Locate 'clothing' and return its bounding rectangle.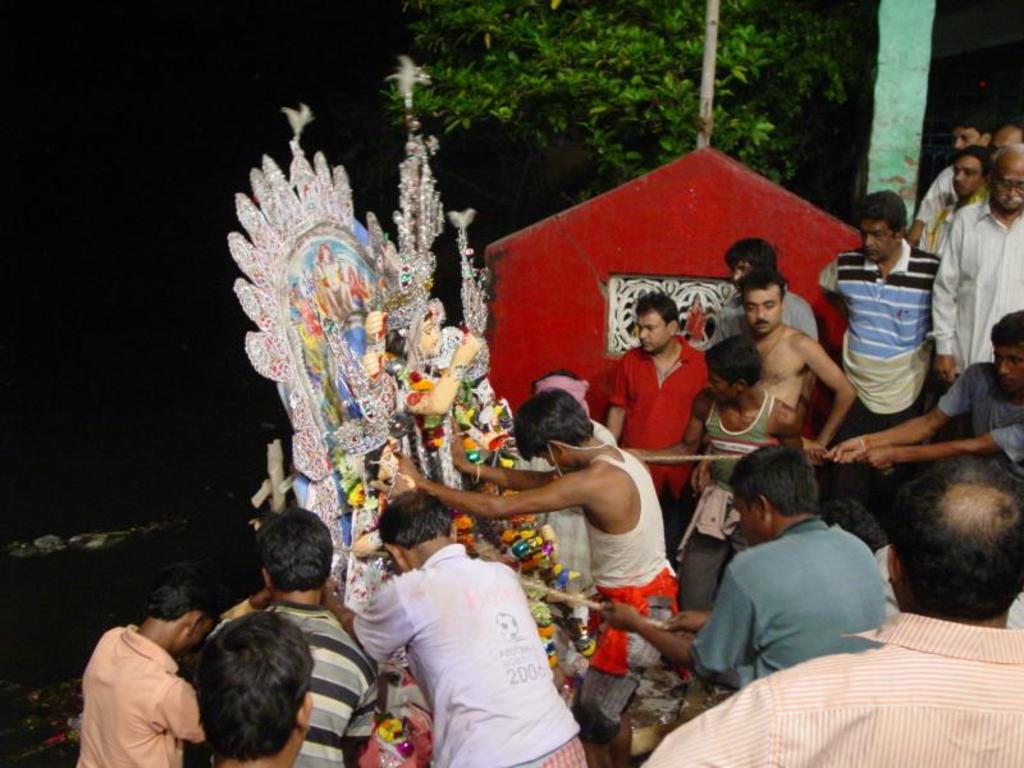
box=[549, 431, 685, 689].
